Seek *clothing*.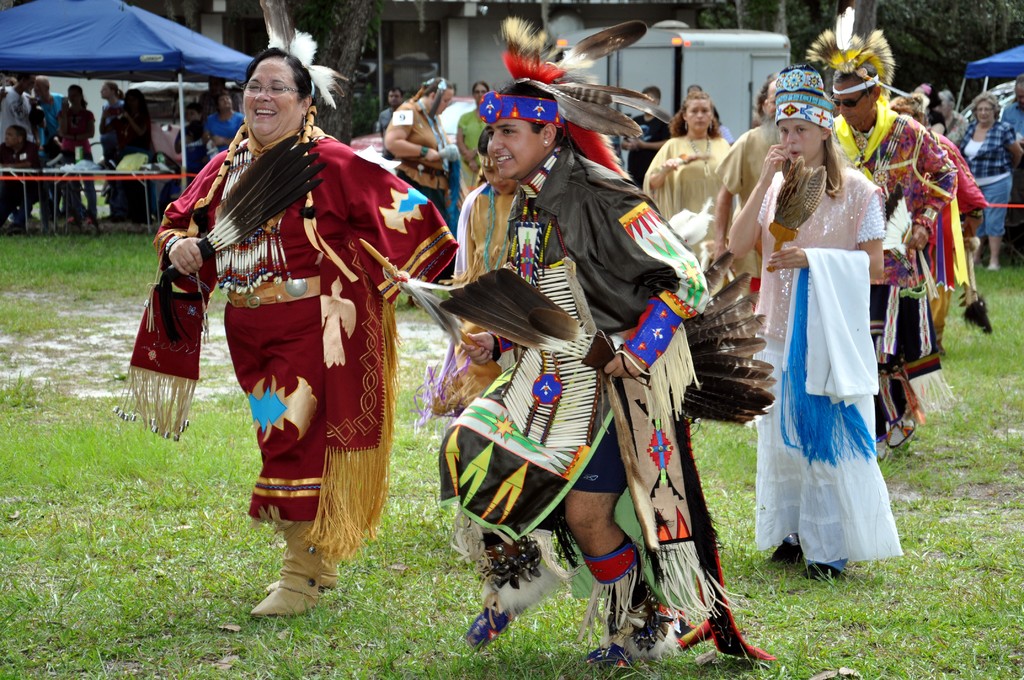
(left=173, top=122, right=209, bottom=193).
